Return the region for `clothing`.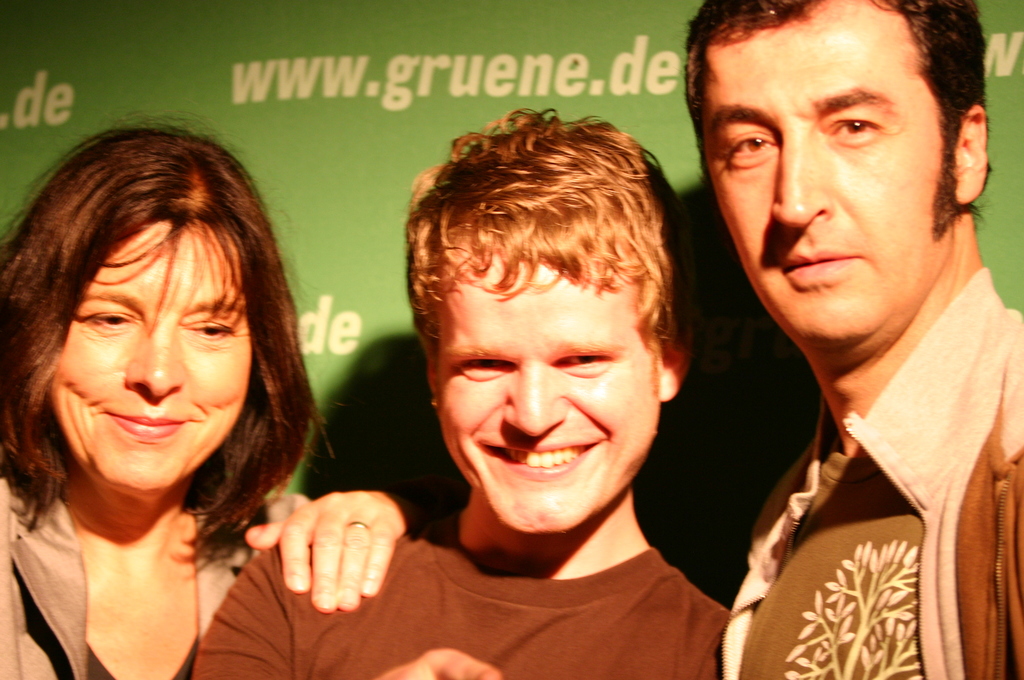
left=750, top=271, right=1023, bottom=679.
